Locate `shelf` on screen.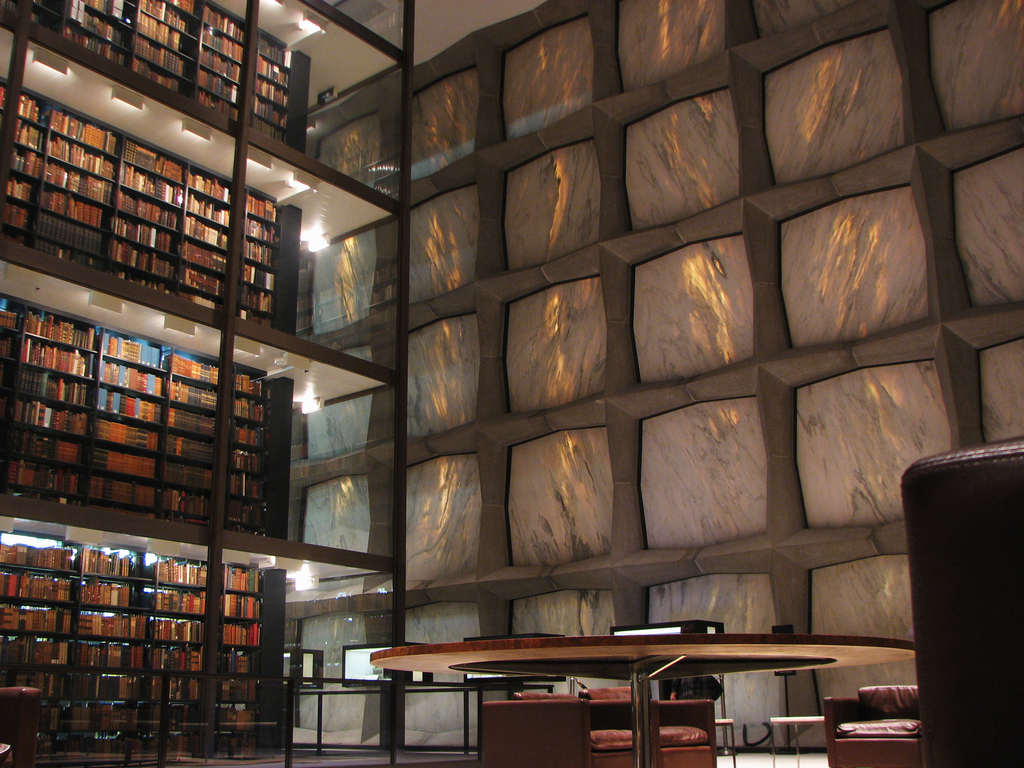
On screen at box(138, 40, 188, 79).
